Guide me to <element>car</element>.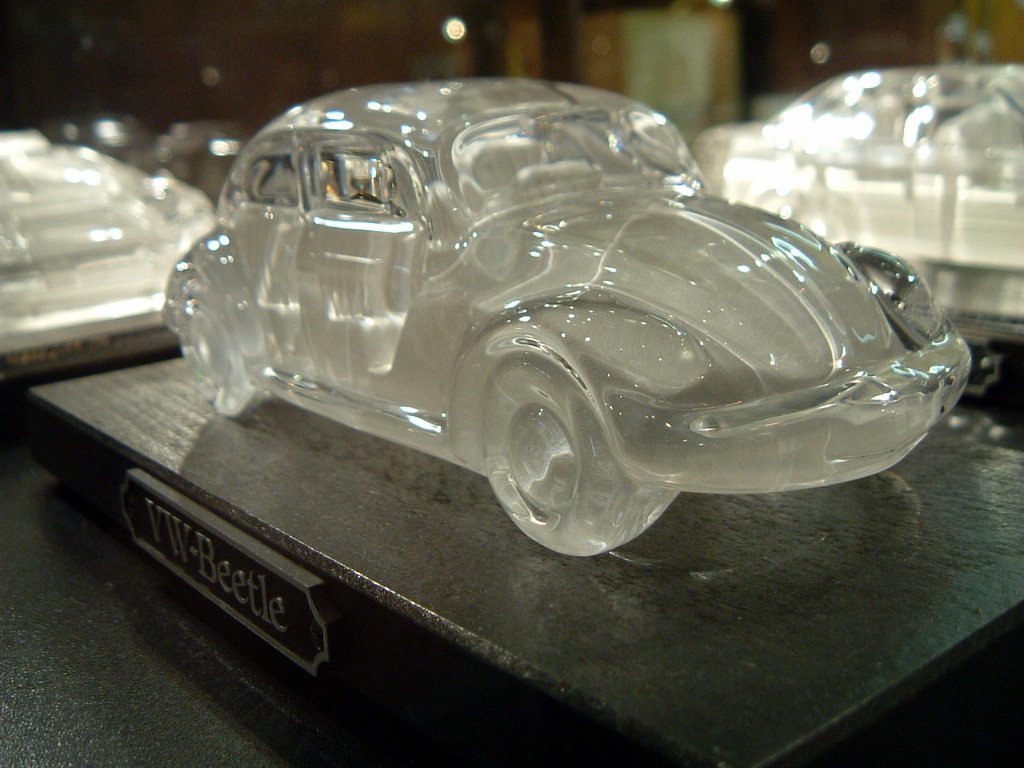
Guidance: crop(690, 62, 1023, 252).
